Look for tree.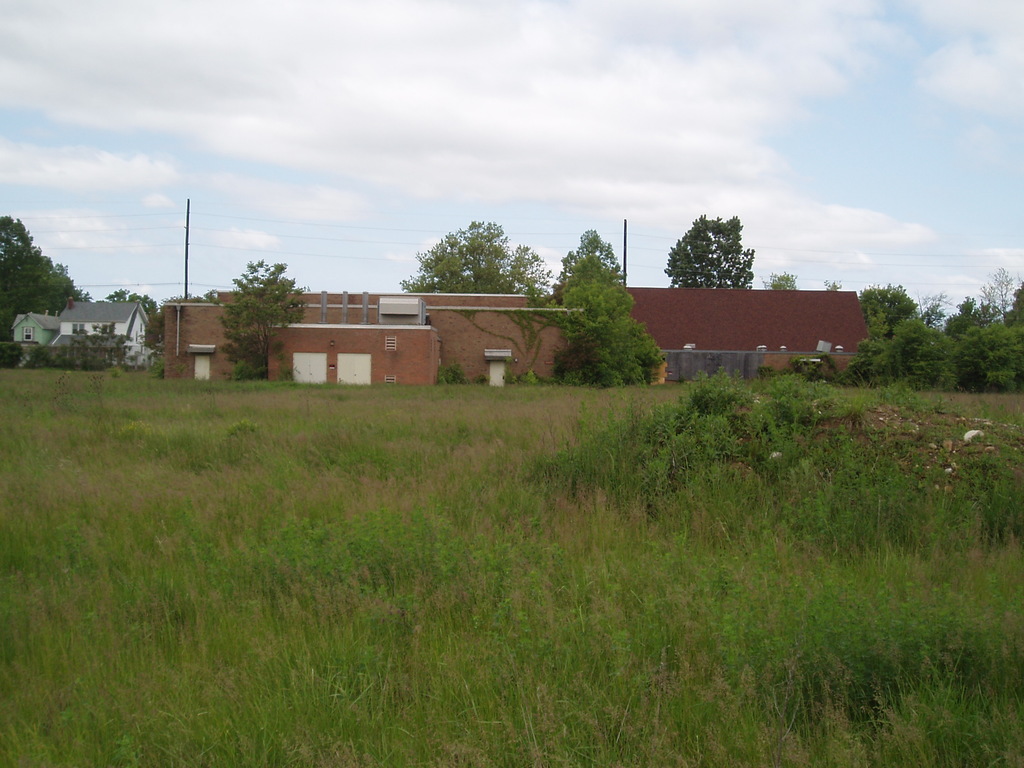
Found: (409, 211, 527, 285).
